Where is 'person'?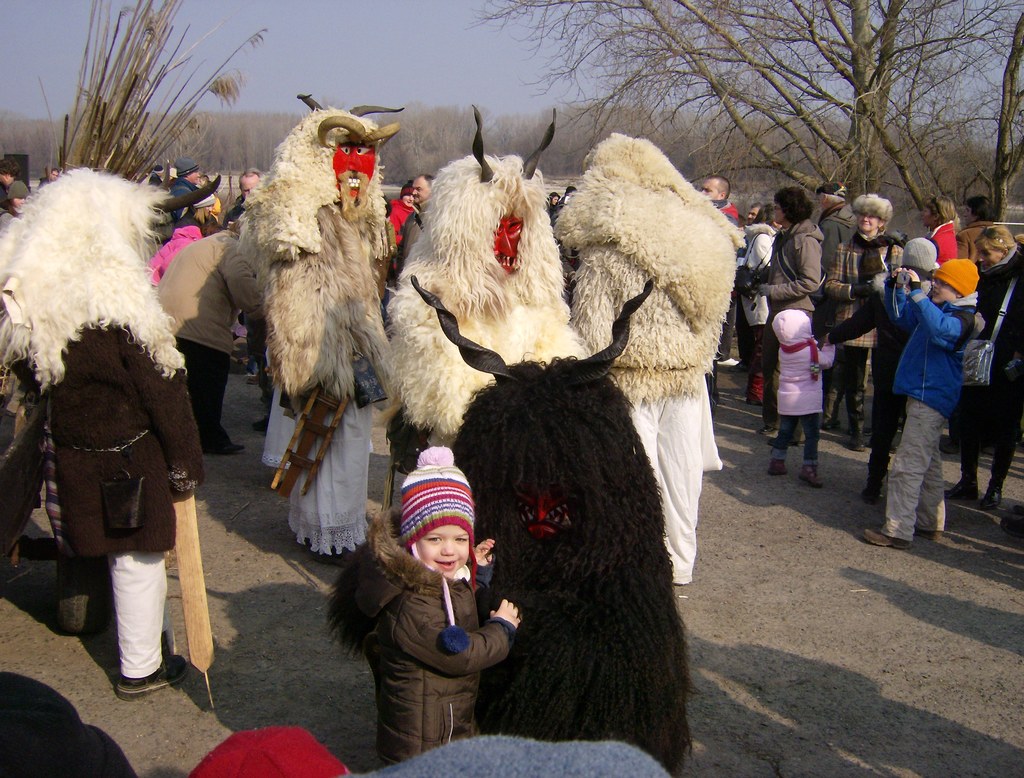
[left=0, top=161, right=227, bottom=697].
